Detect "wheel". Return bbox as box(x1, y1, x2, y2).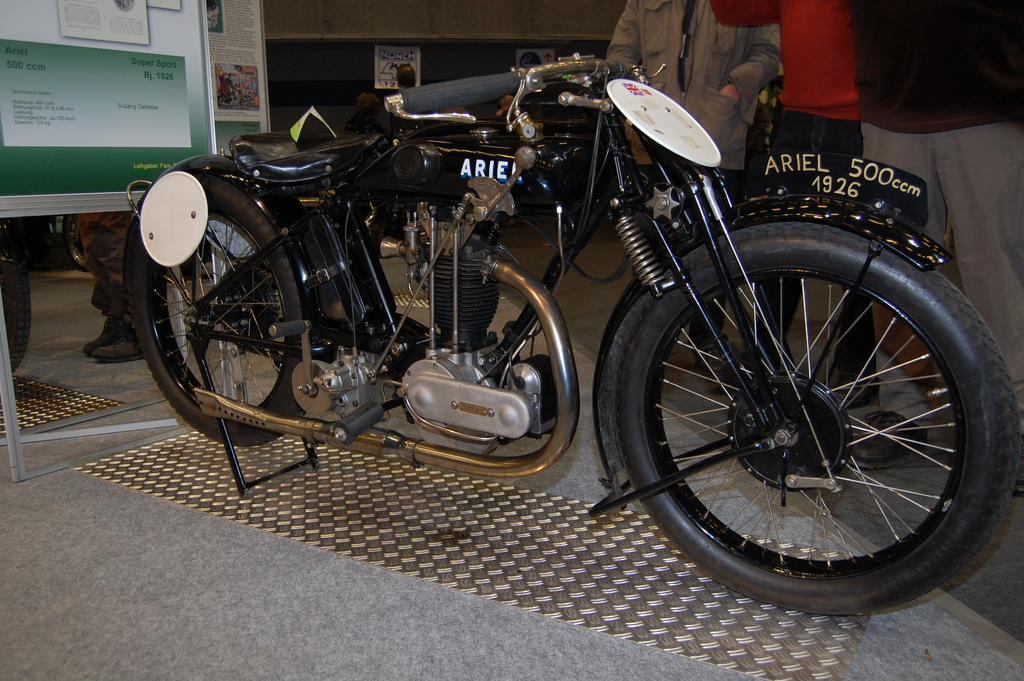
box(0, 227, 33, 376).
